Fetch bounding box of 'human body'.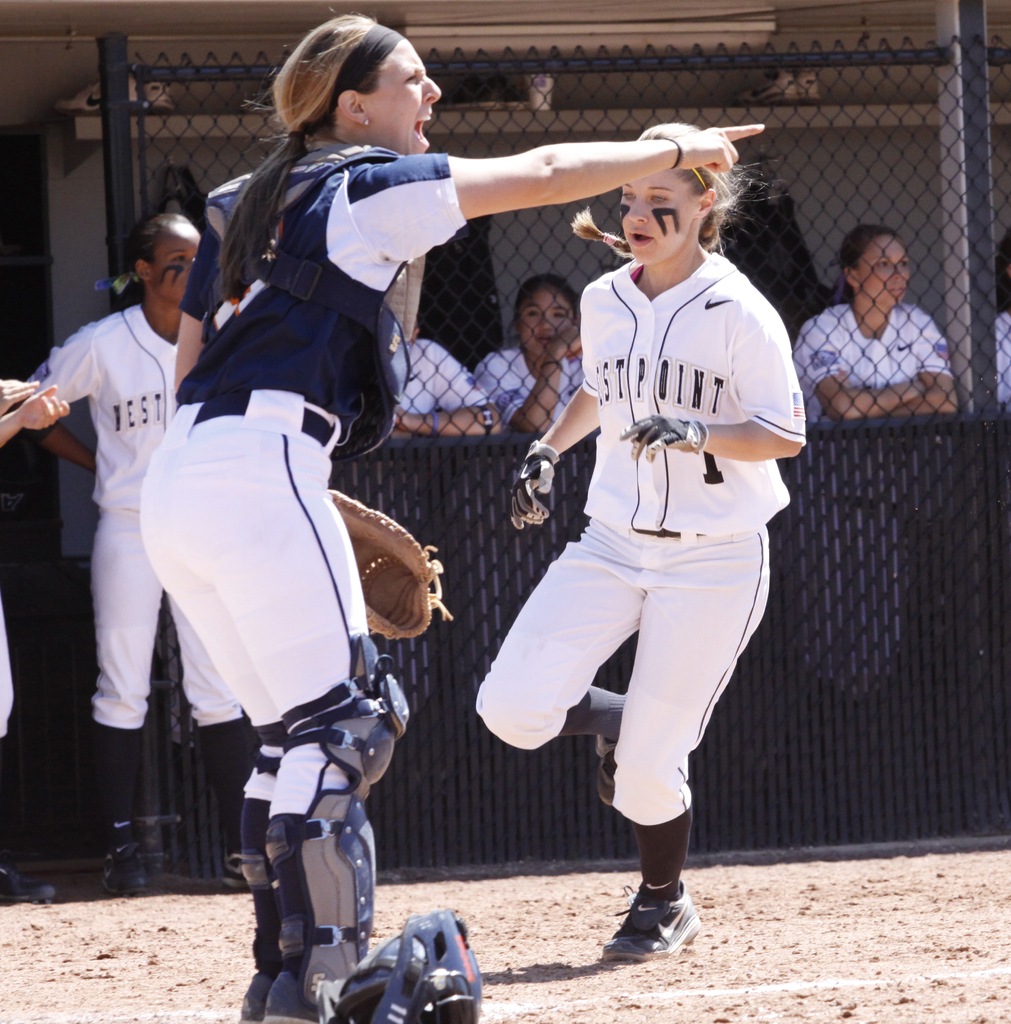
Bbox: 780:301:957:688.
